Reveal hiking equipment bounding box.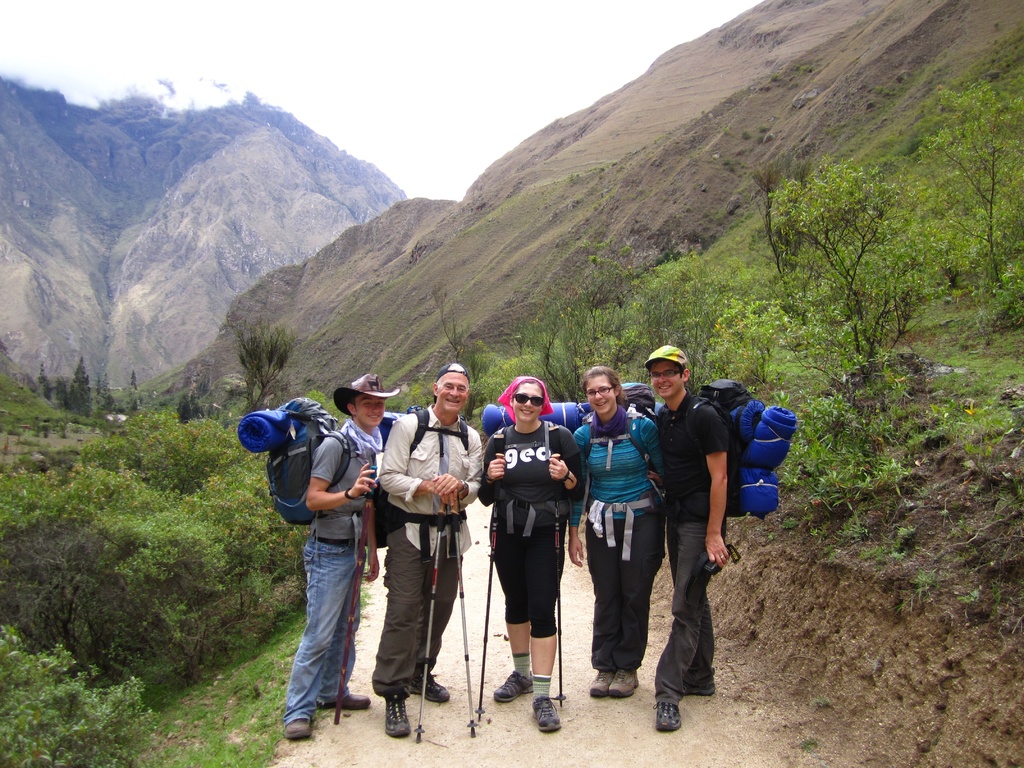
Revealed: crop(450, 512, 481, 739).
